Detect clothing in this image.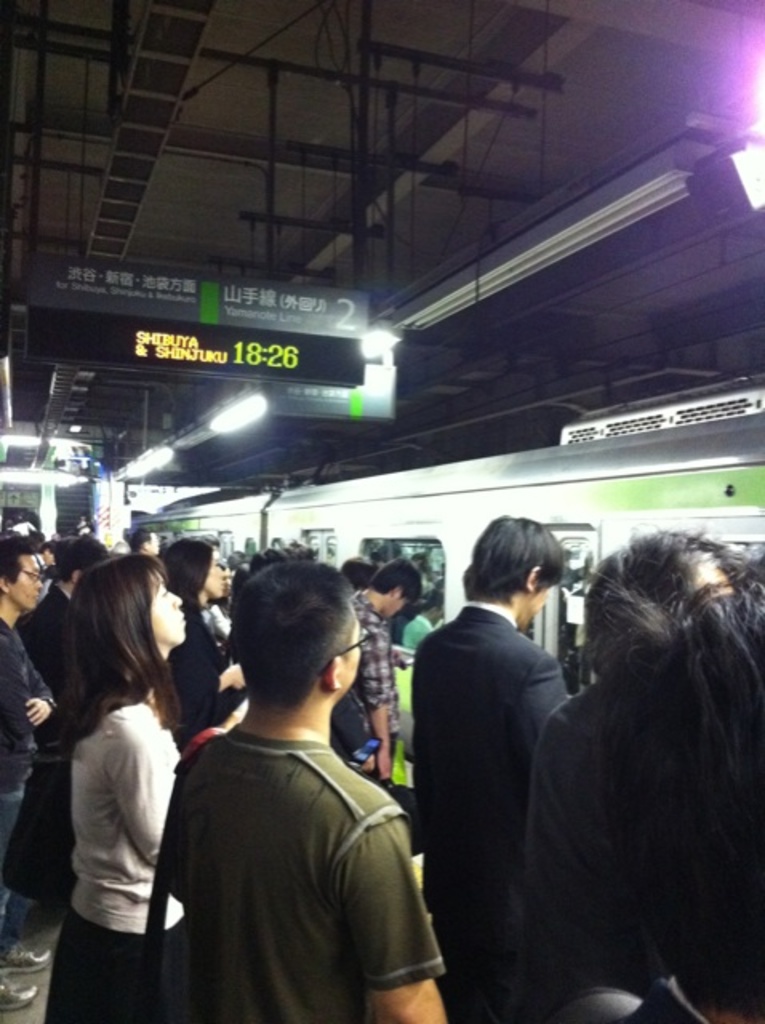
Detection: (64,680,189,1019).
